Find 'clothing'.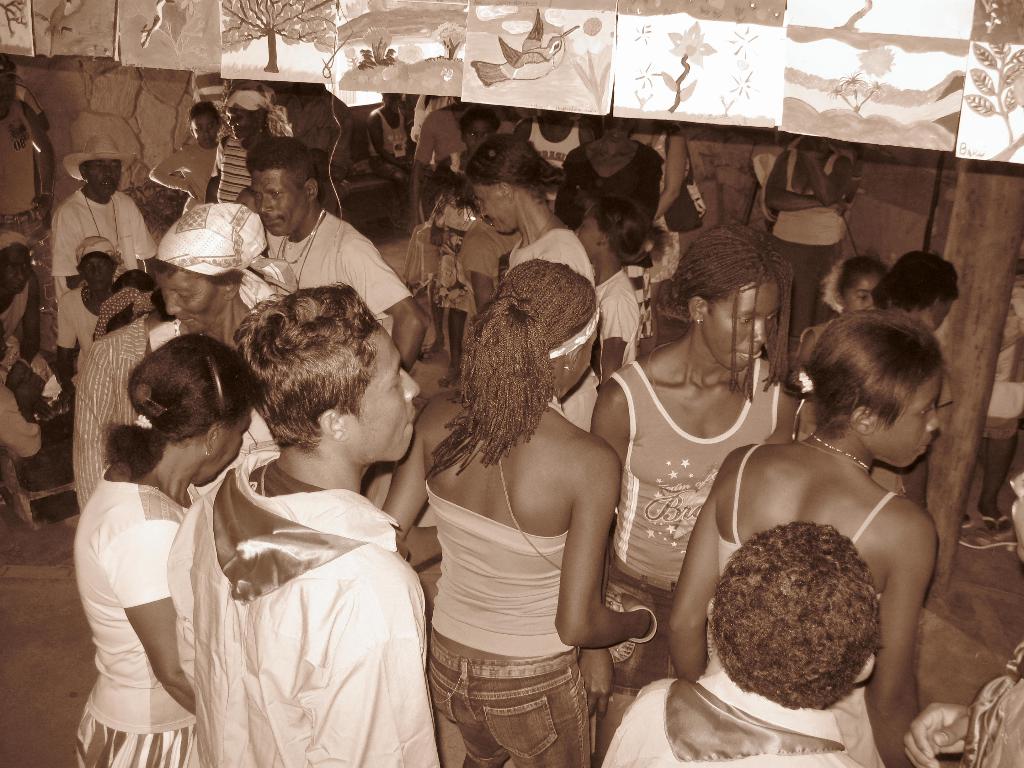
crop(426, 483, 571, 659).
